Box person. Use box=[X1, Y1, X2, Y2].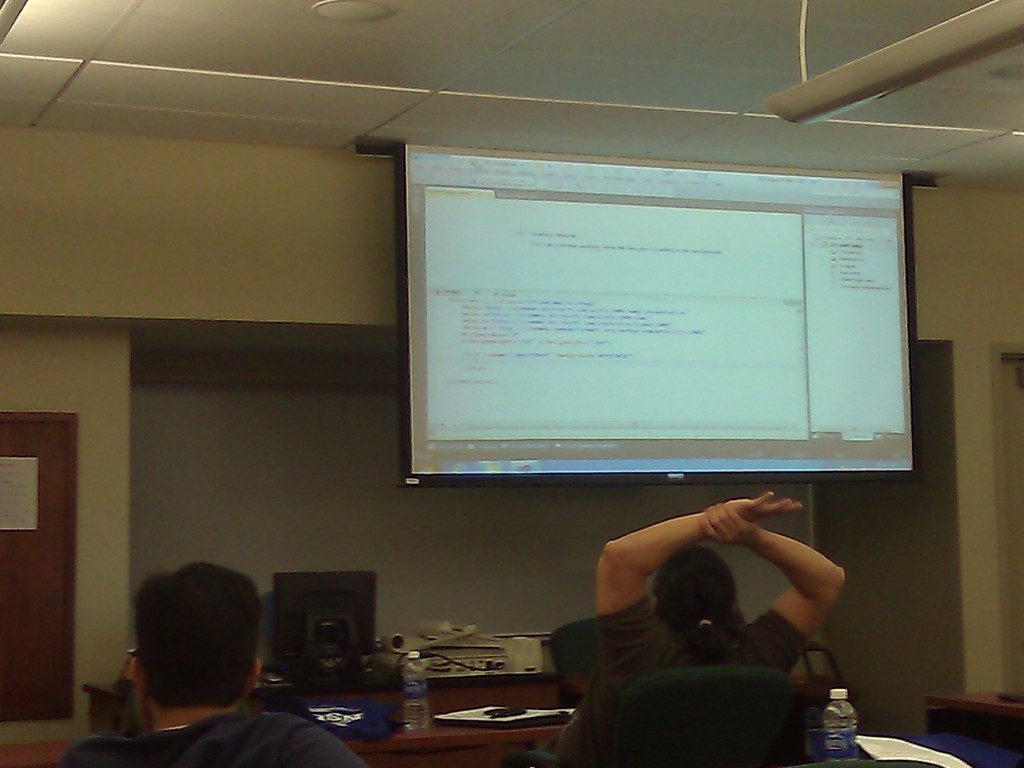
box=[525, 489, 843, 767].
